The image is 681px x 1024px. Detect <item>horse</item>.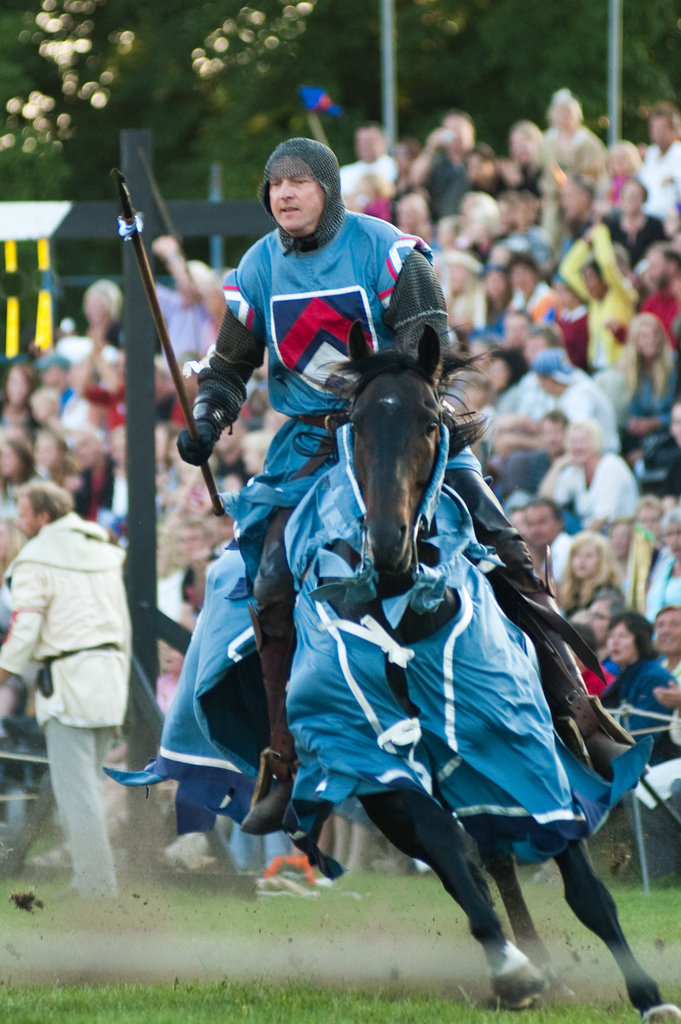
Detection: (left=240, top=316, right=680, bottom=1021).
